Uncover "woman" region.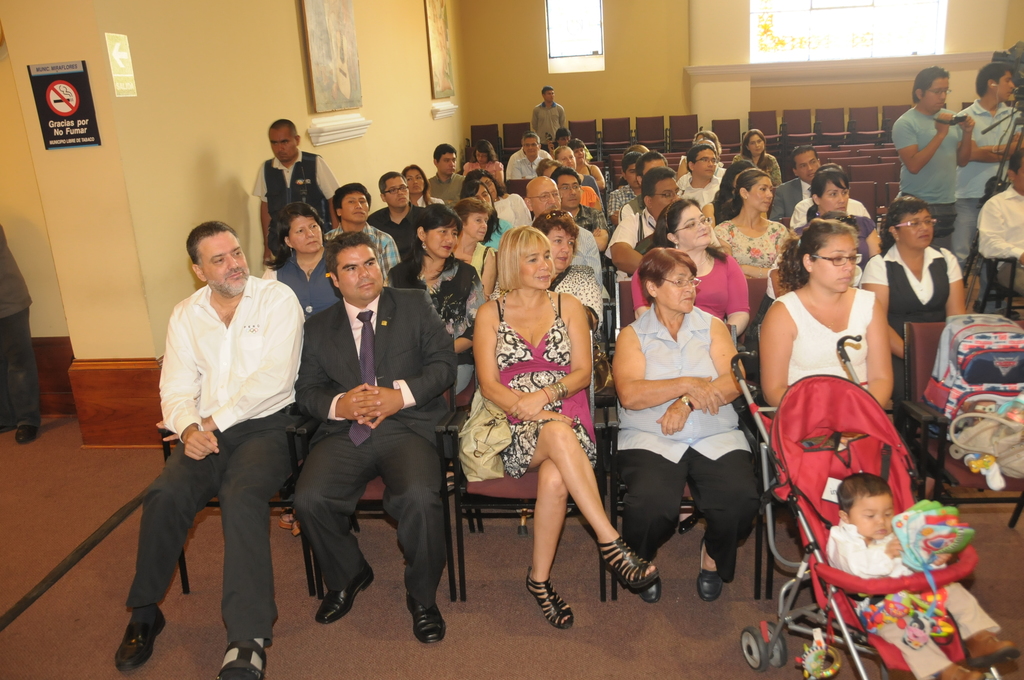
Uncovered: box=[790, 166, 880, 266].
